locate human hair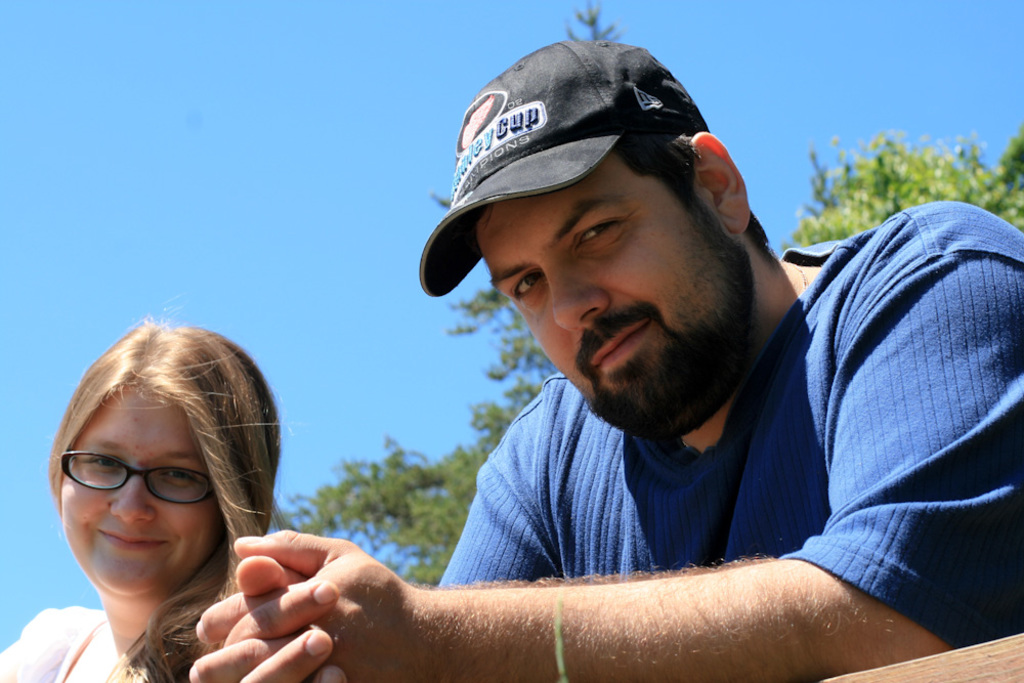
[611, 130, 770, 254]
